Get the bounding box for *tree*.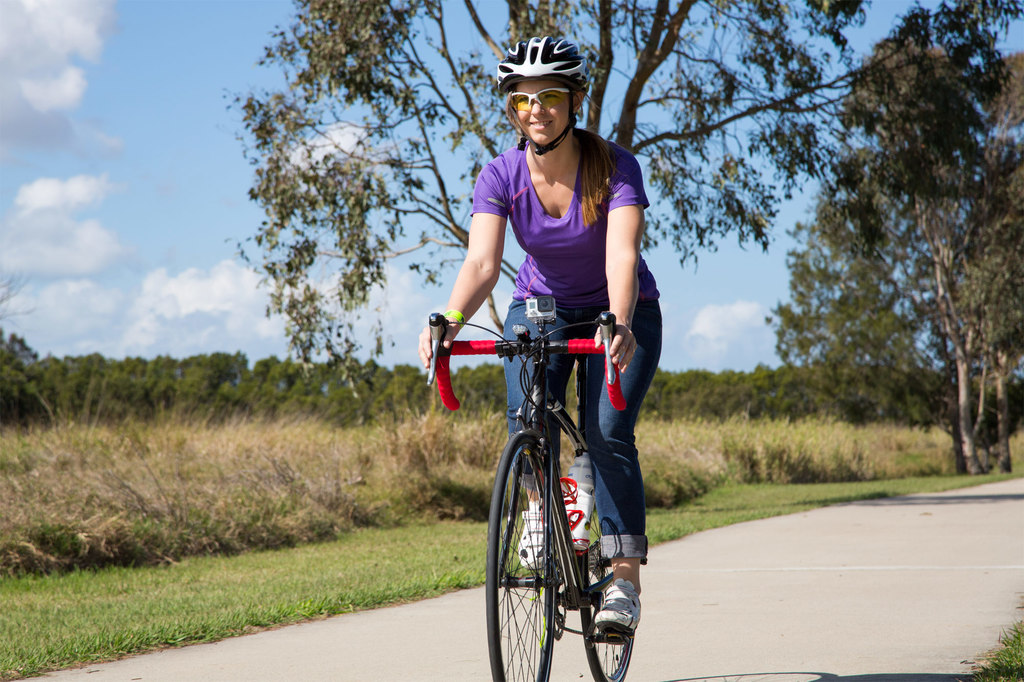
detection(217, 0, 869, 397).
